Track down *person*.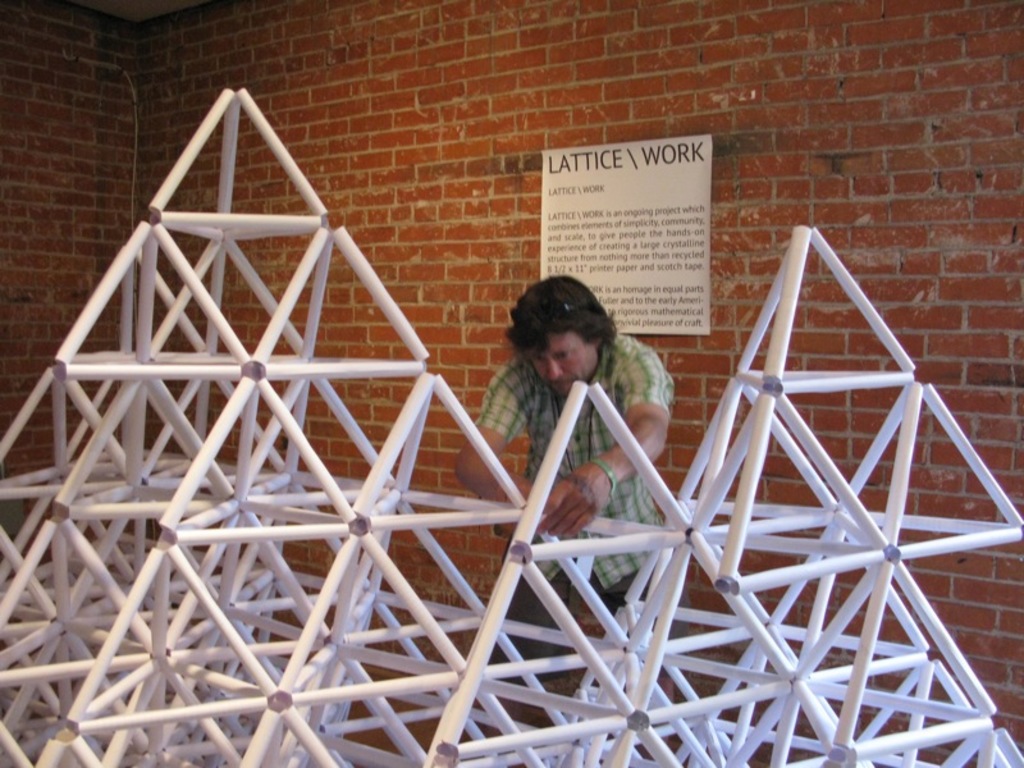
Tracked to region(451, 273, 672, 681).
